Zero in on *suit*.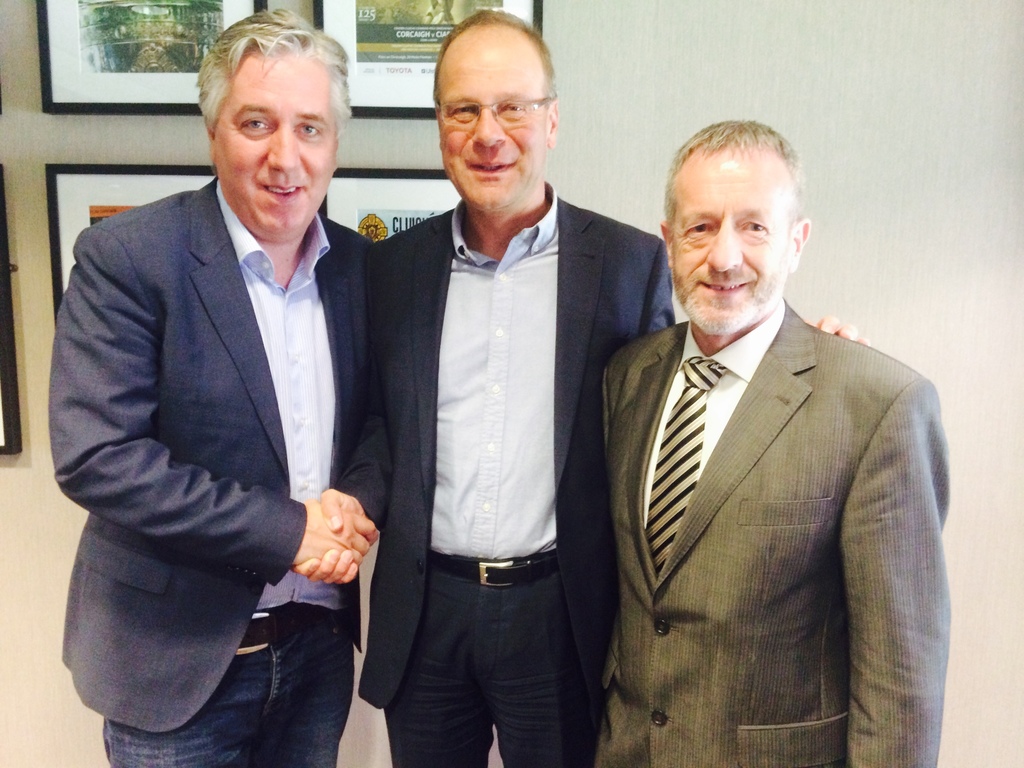
Zeroed in: 595:296:954:765.
